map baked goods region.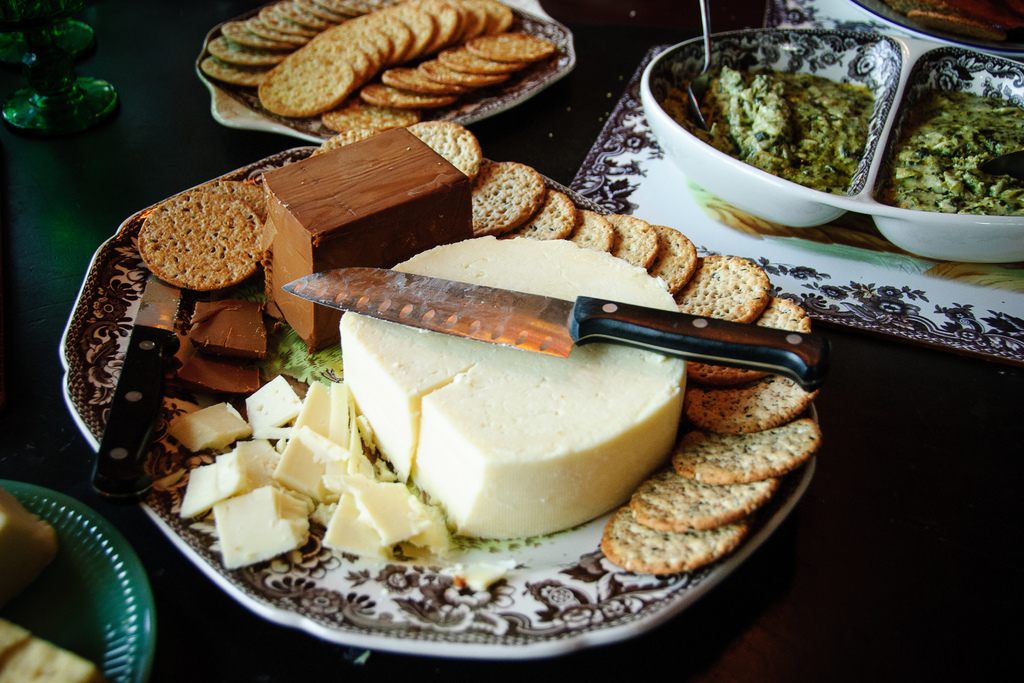
Mapped to {"left": 628, "top": 470, "right": 780, "bottom": 529}.
